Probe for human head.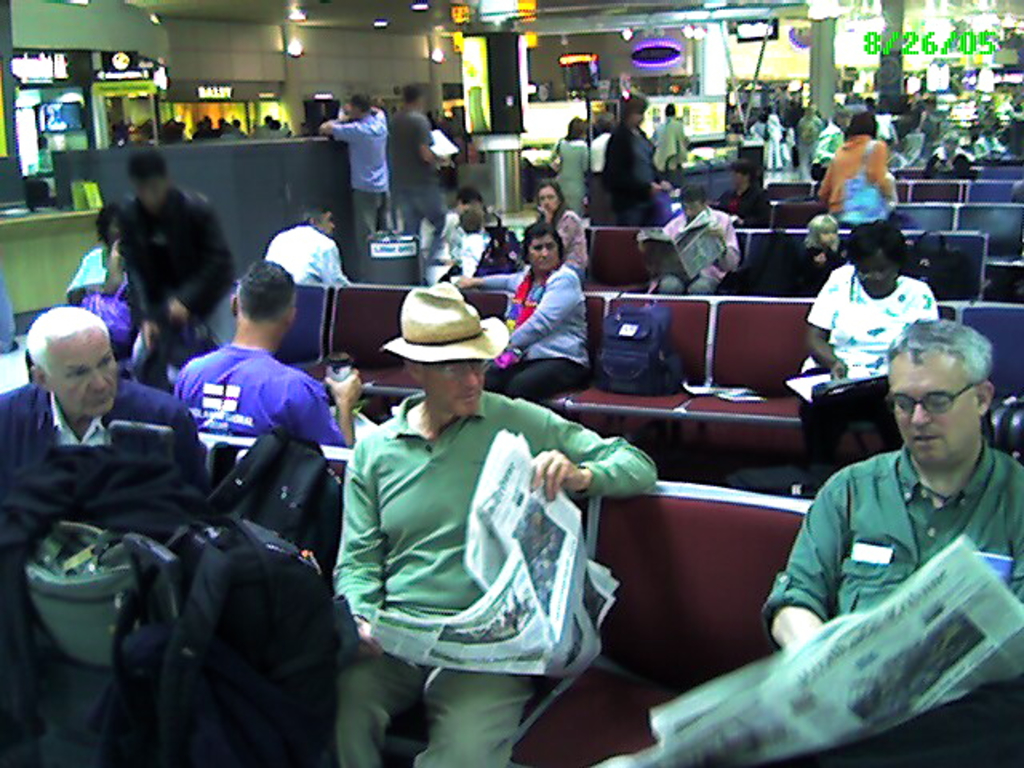
Probe result: x1=130, y1=149, x2=170, y2=210.
